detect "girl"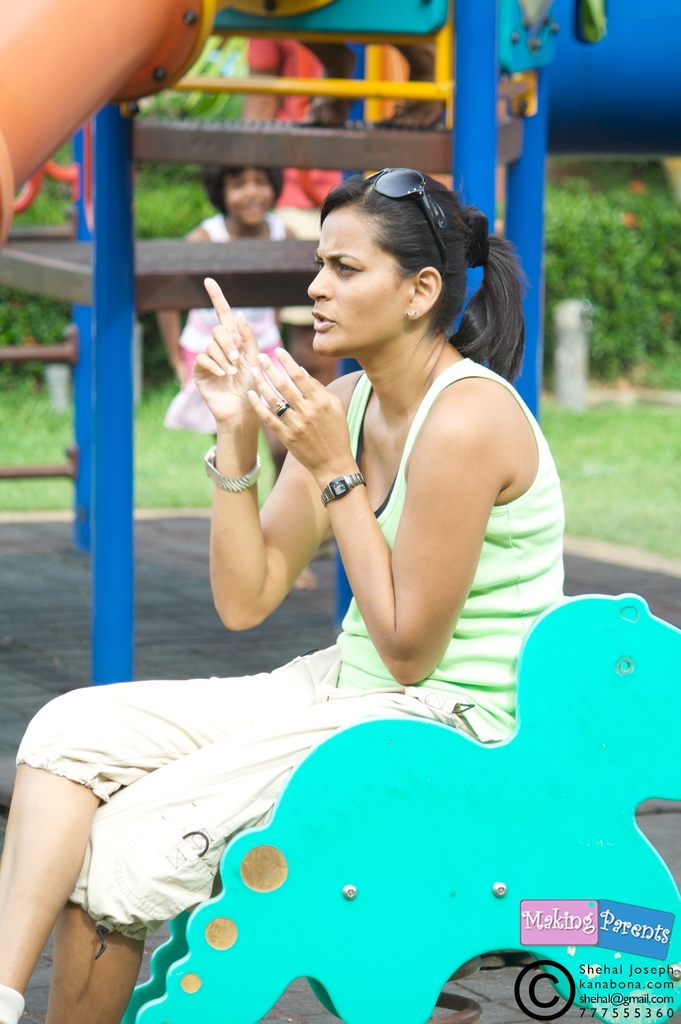
<region>0, 171, 567, 1023</region>
